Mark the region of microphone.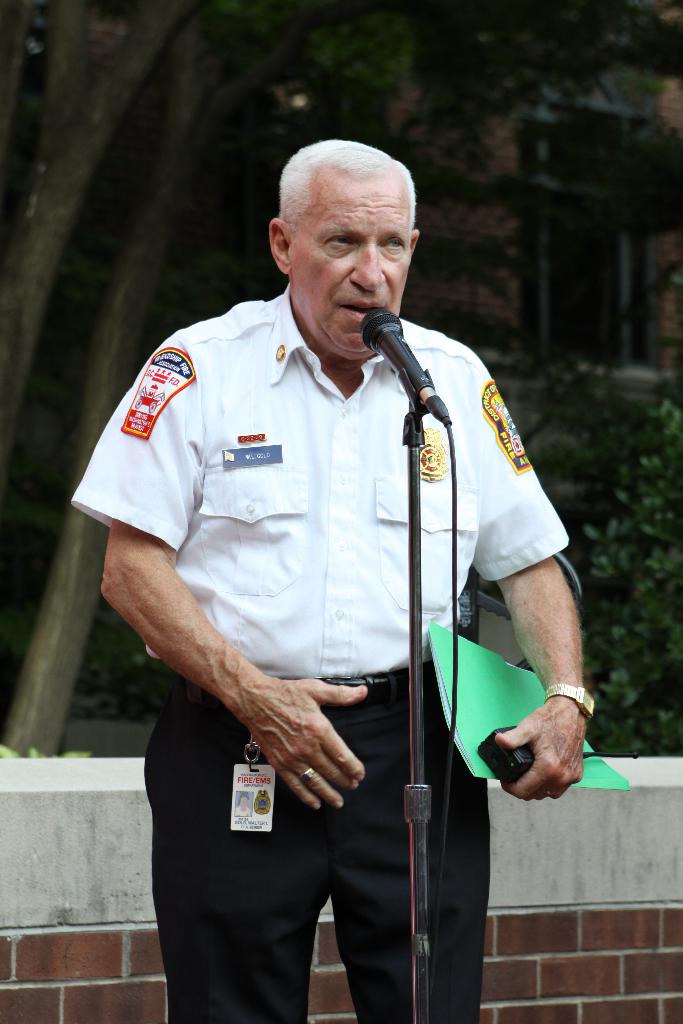
Region: box=[352, 298, 437, 374].
